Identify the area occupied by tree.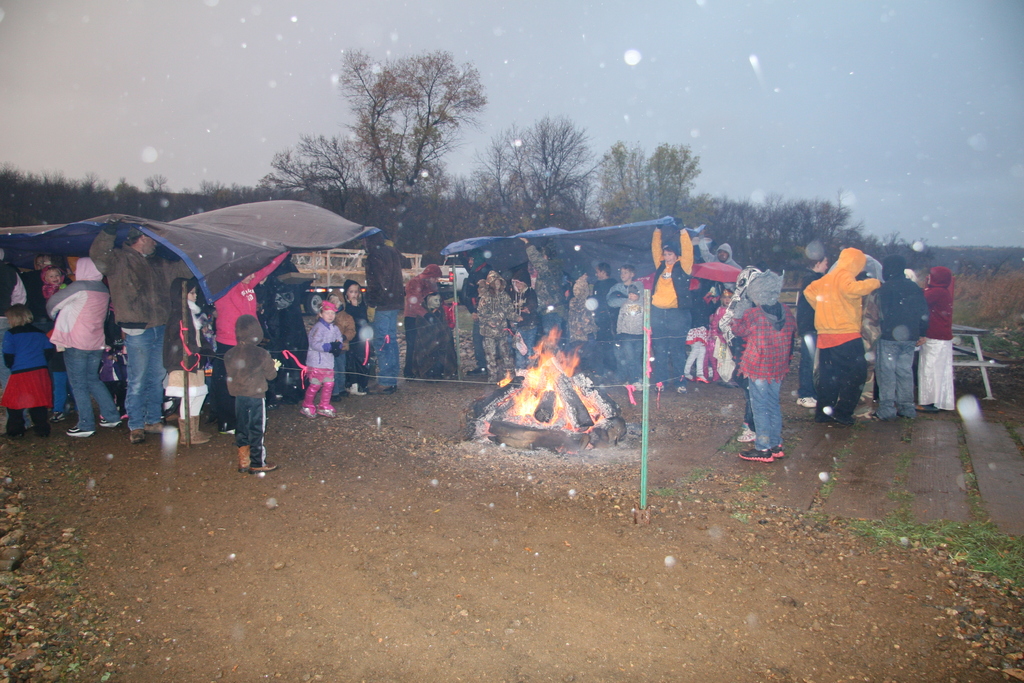
Area: box=[808, 197, 868, 254].
